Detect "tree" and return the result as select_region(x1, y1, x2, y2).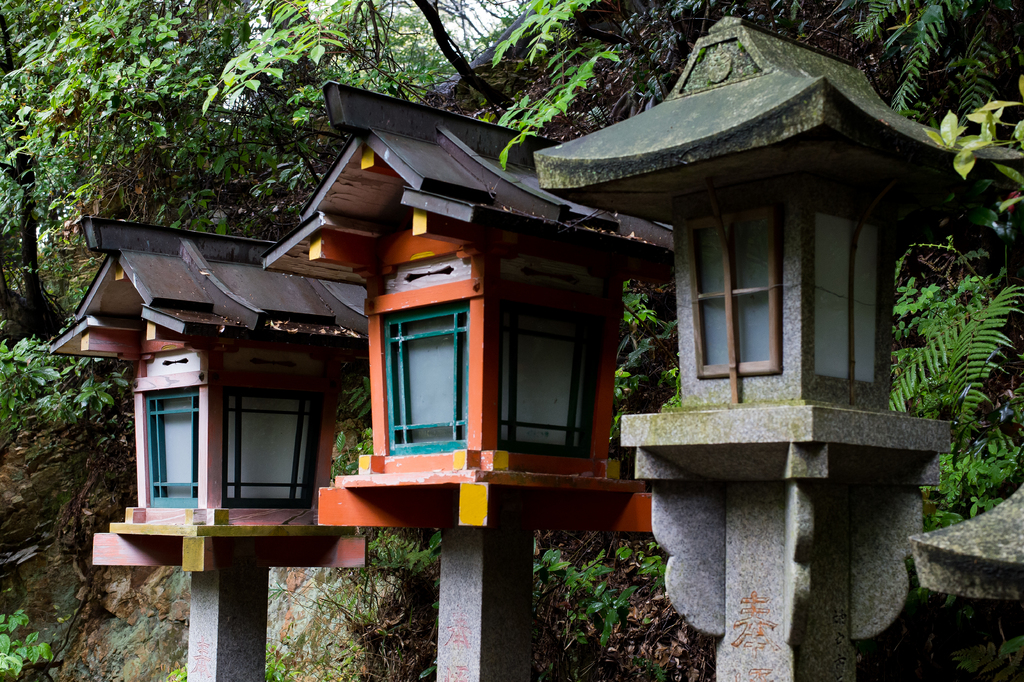
select_region(196, 0, 635, 176).
